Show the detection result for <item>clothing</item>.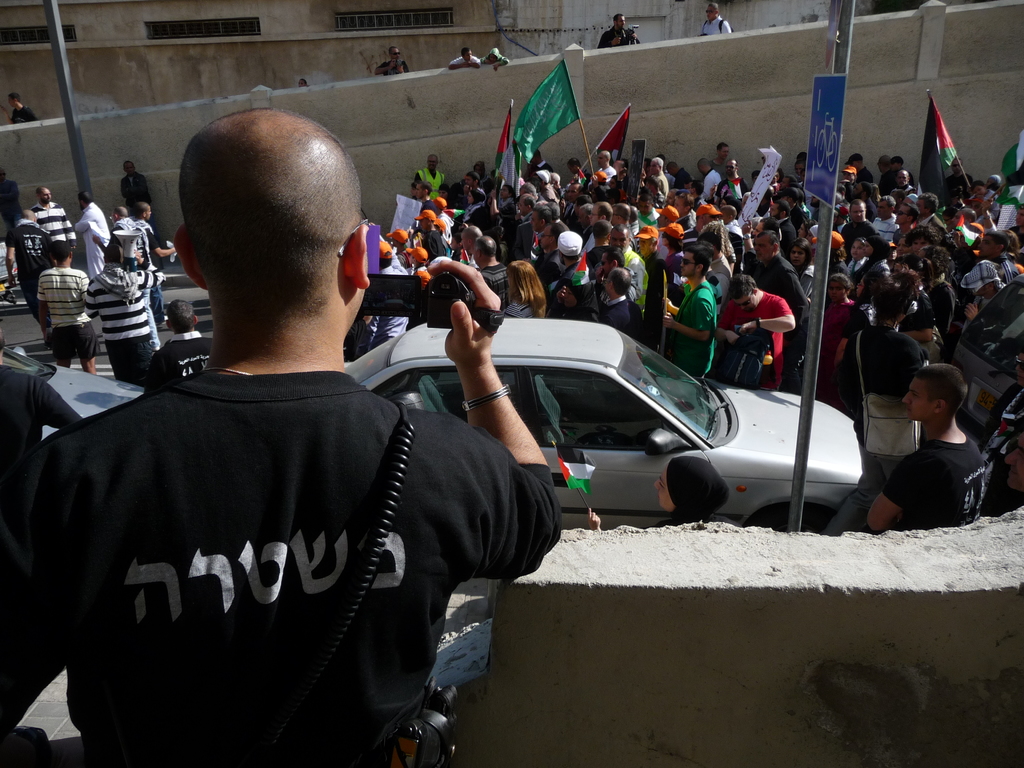
0,371,558,767.
